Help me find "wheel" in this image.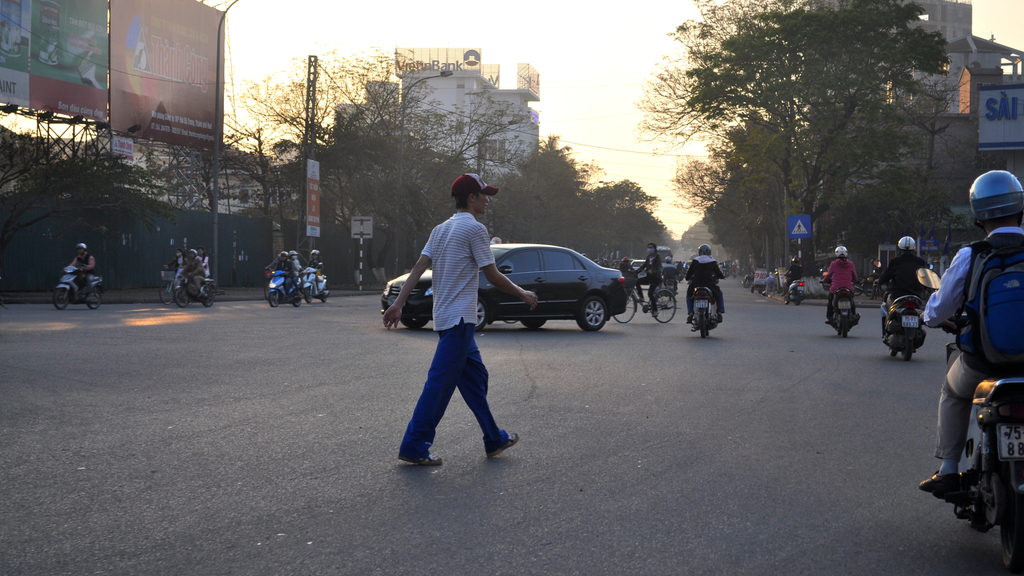
Found it: rect(970, 503, 986, 531).
